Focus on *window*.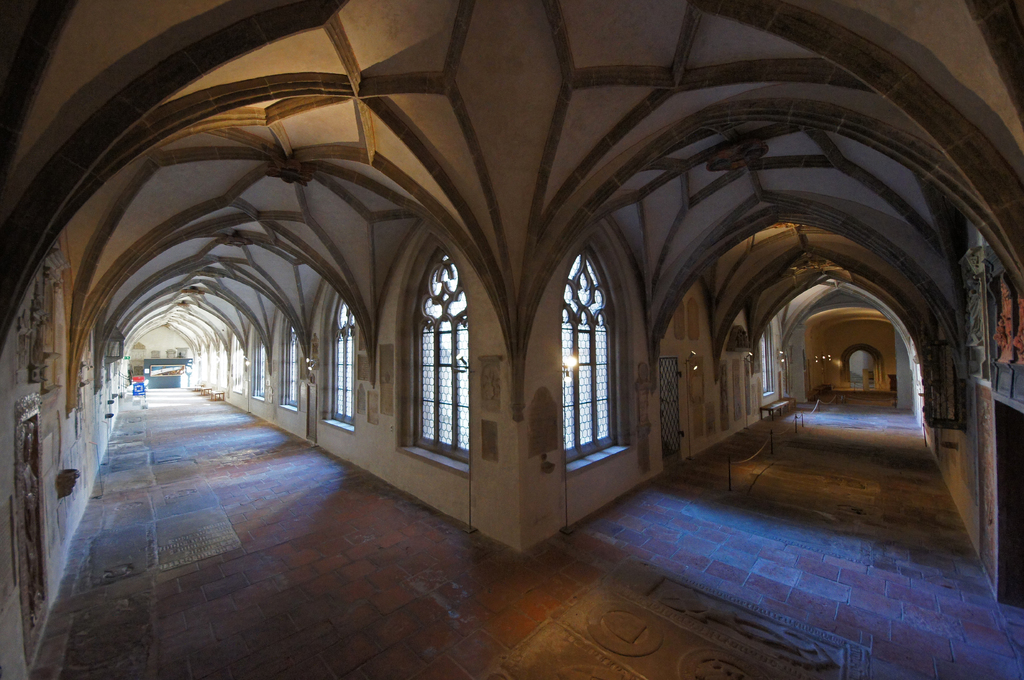
Focused at (323,294,358,431).
